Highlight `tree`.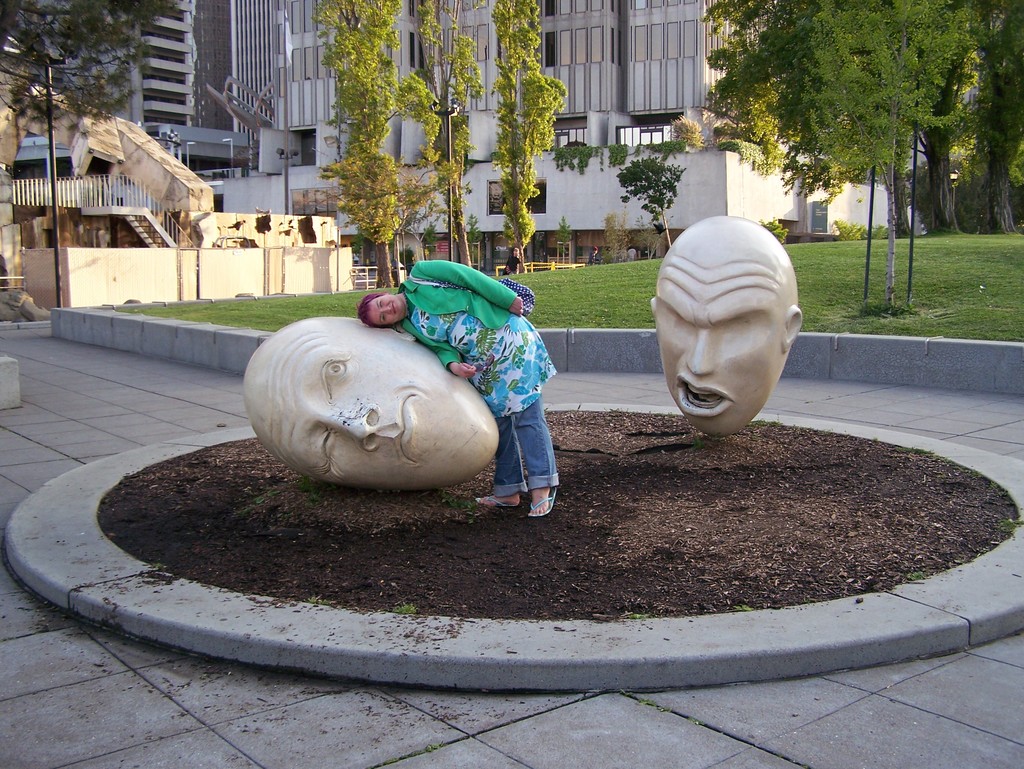
Highlighted region: Rect(601, 207, 638, 259).
